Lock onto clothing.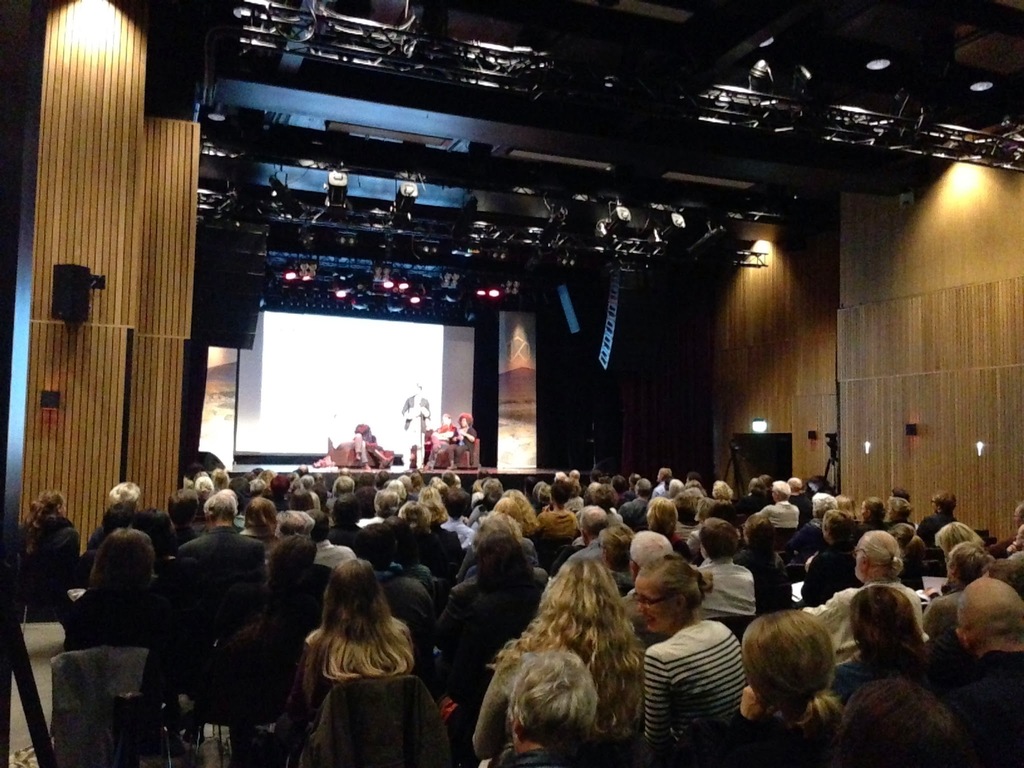
Locked: 731,701,842,767.
